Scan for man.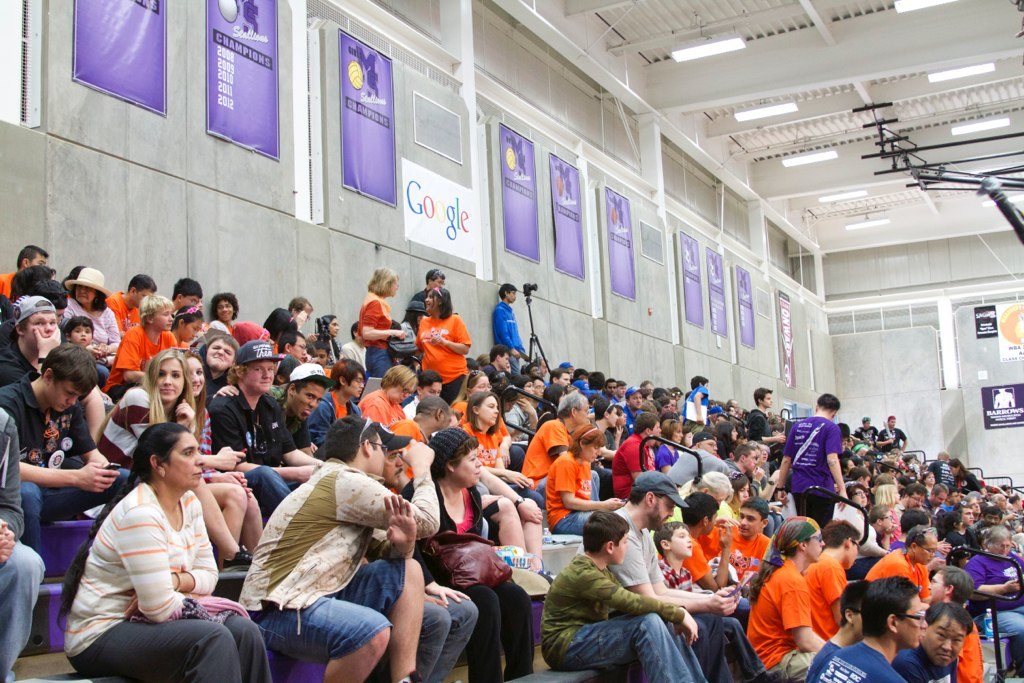
Scan result: left=0, top=405, right=44, bottom=682.
